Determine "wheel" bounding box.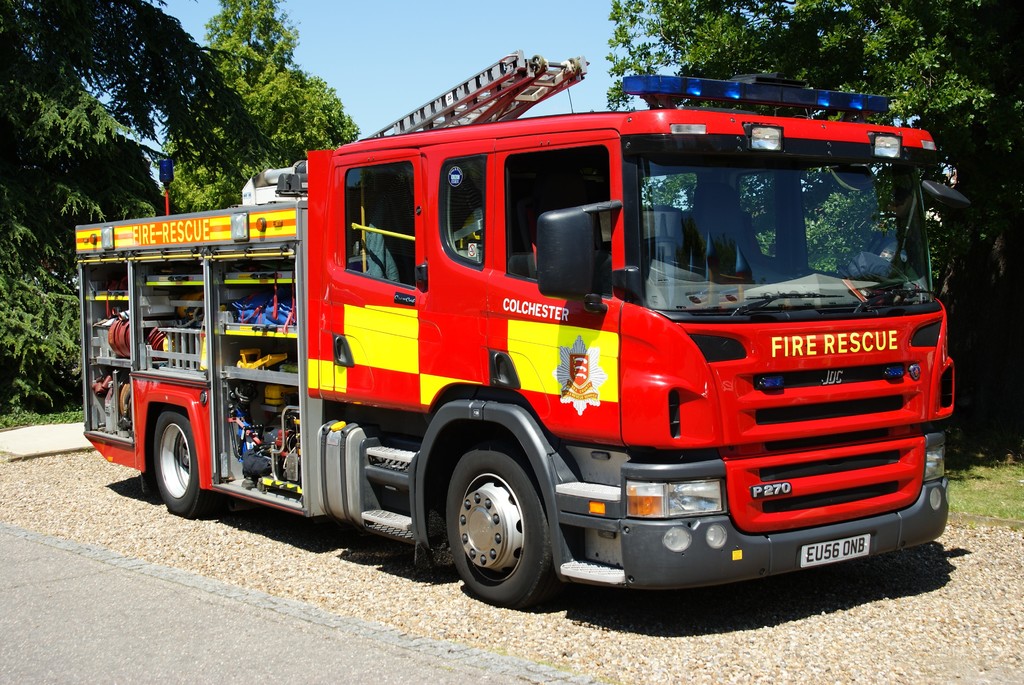
Determined: 149 405 214 517.
